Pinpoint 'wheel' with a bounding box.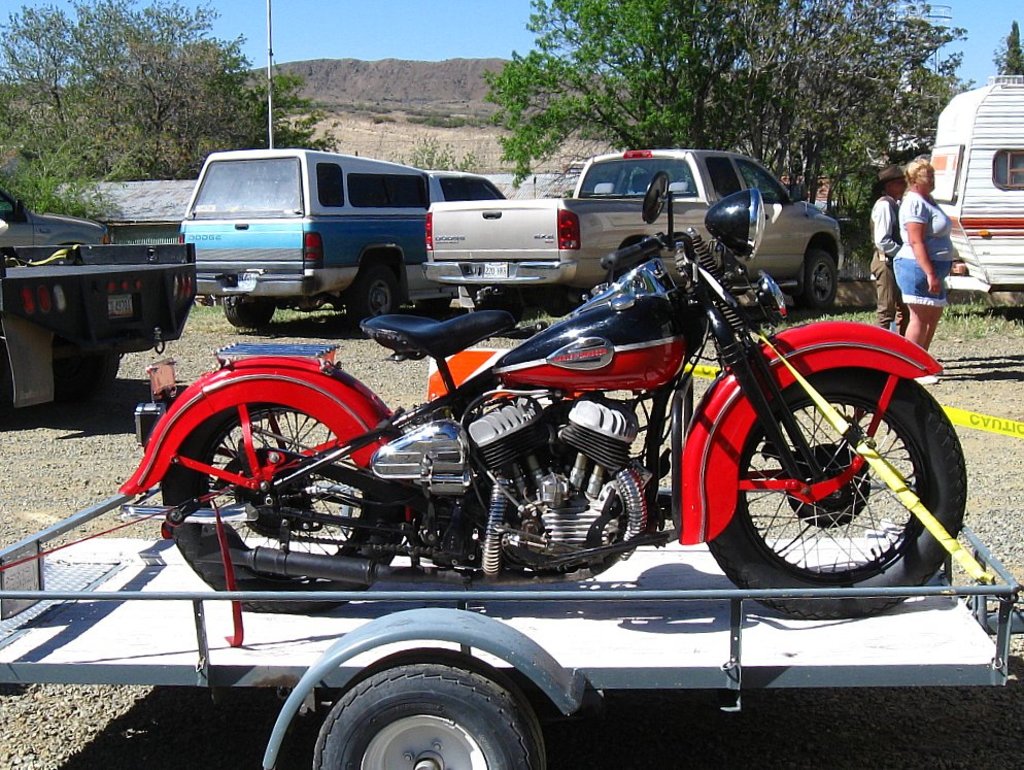
region(348, 265, 400, 325).
